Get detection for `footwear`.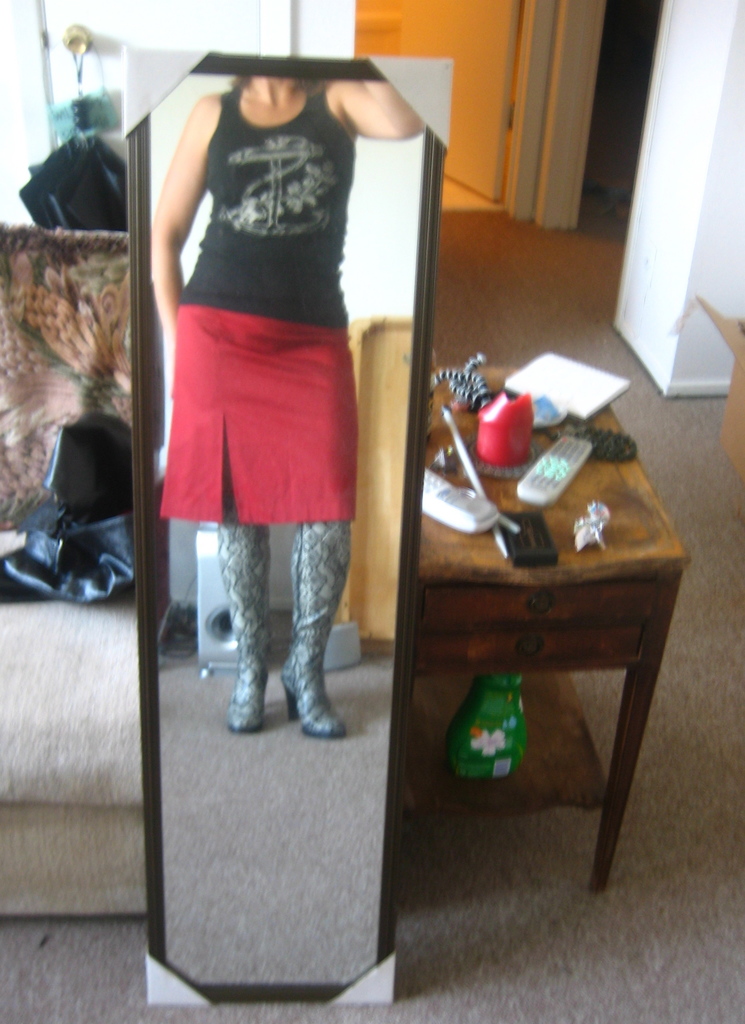
Detection: pyautogui.locateOnScreen(215, 503, 271, 729).
